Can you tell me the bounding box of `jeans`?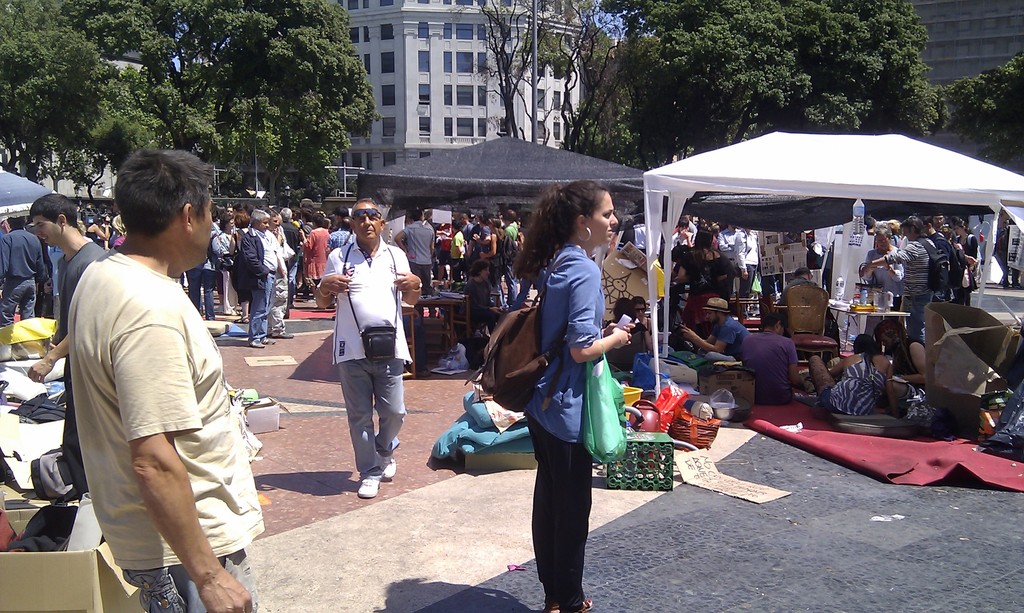
l=186, t=269, r=212, b=321.
